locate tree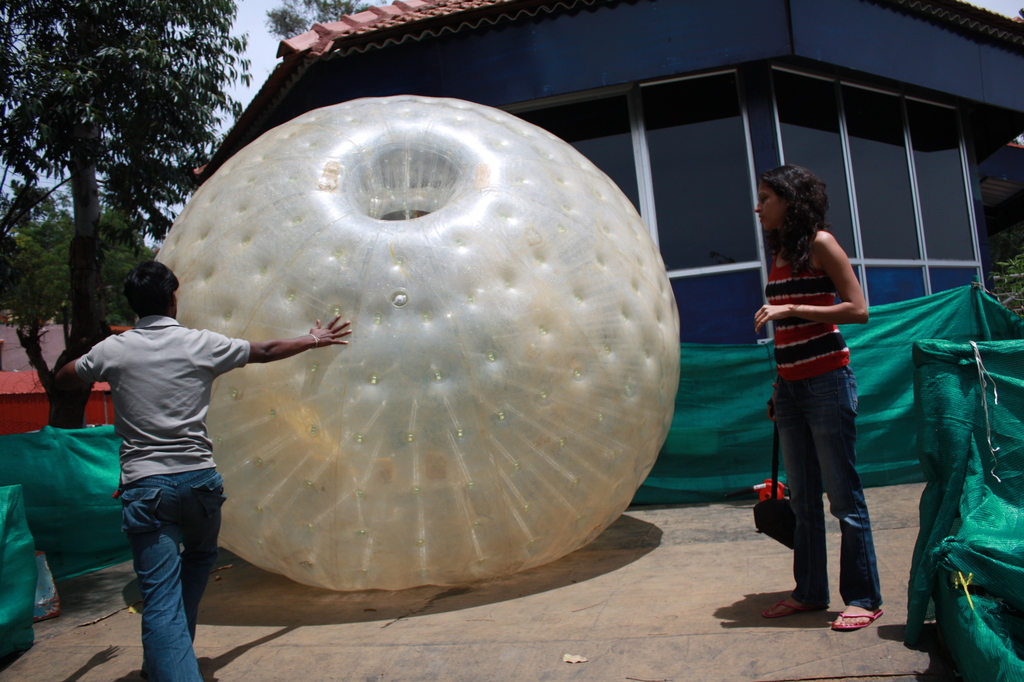
locate(0, 0, 256, 430)
